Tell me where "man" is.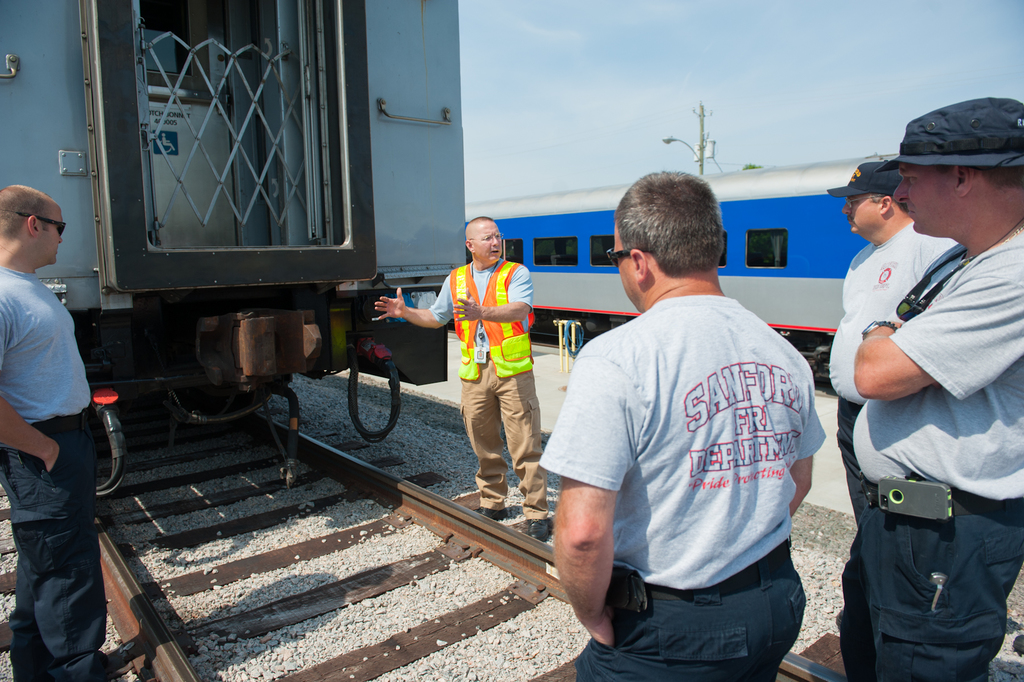
"man" is at detection(0, 182, 105, 681).
